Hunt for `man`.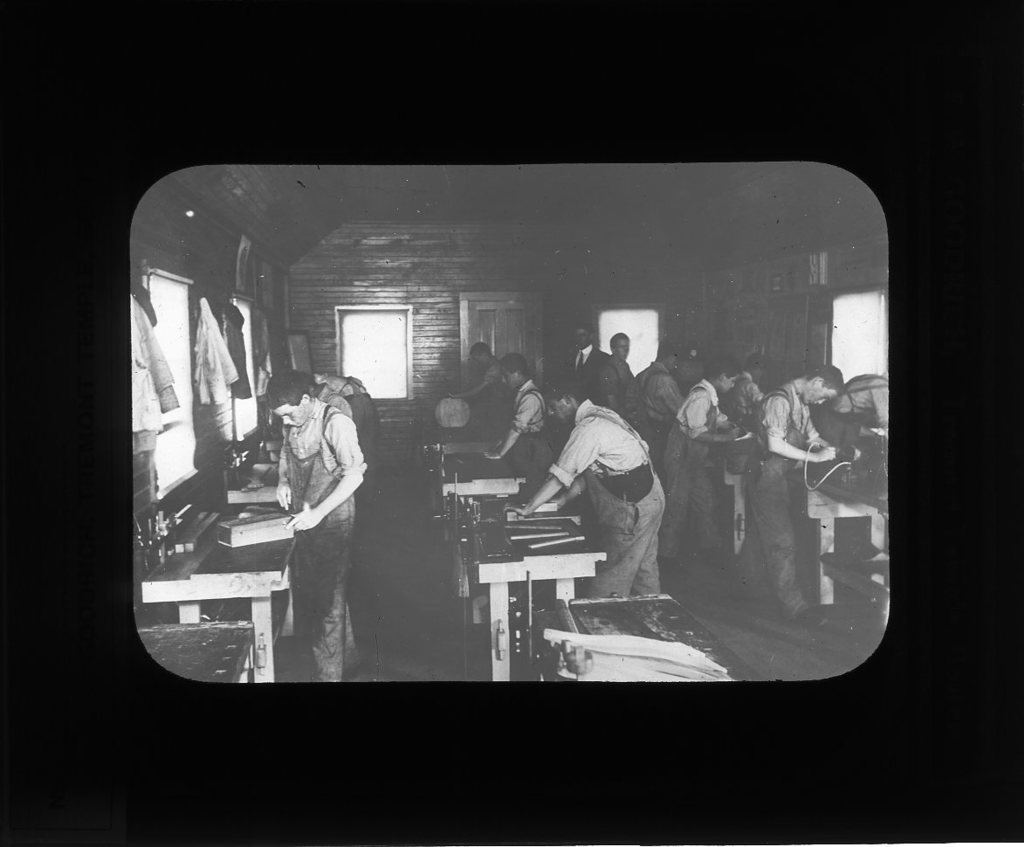
Hunted down at select_region(572, 320, 607, 385).
